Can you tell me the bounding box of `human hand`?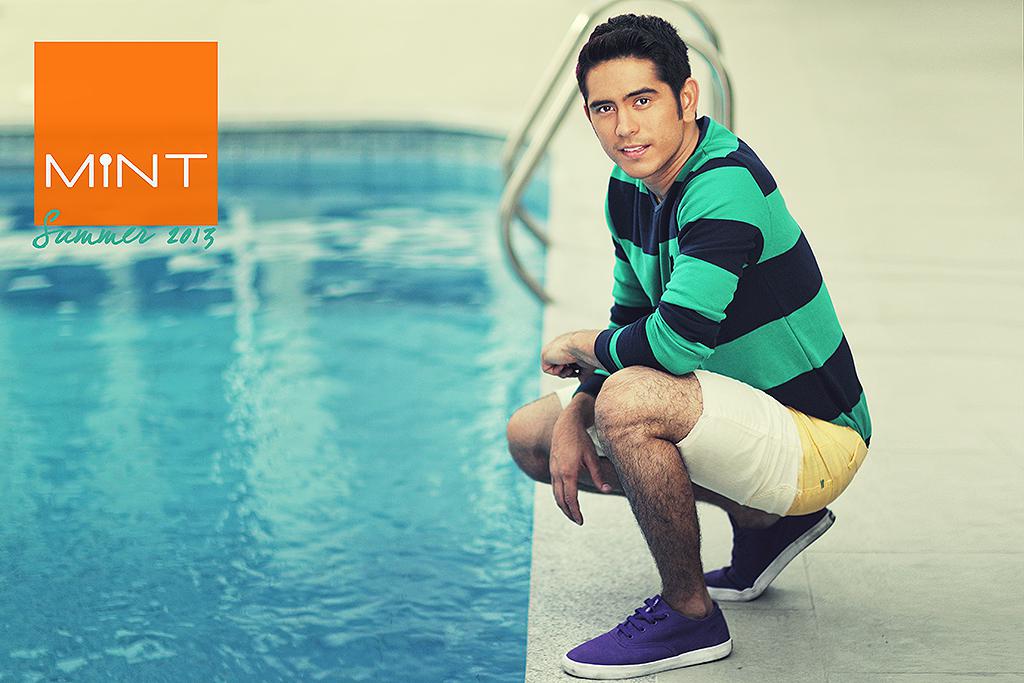
Rect(551, 391, 610, 540).
